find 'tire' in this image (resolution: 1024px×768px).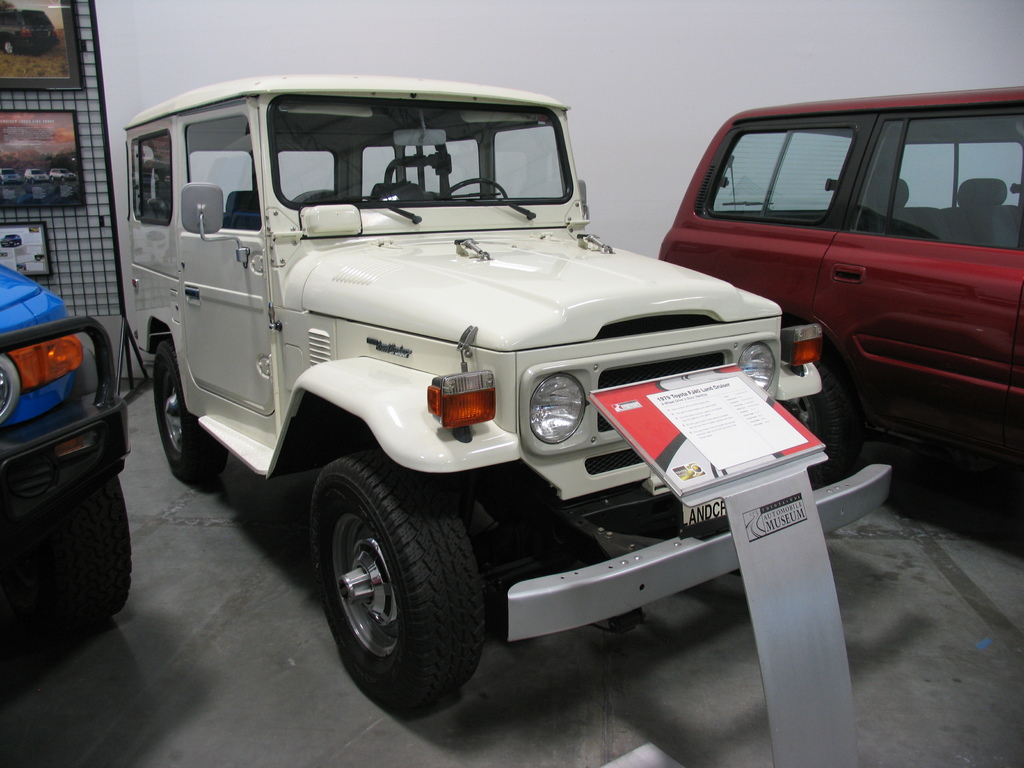
x1=776, y1=357, x2=860, y2=488.
